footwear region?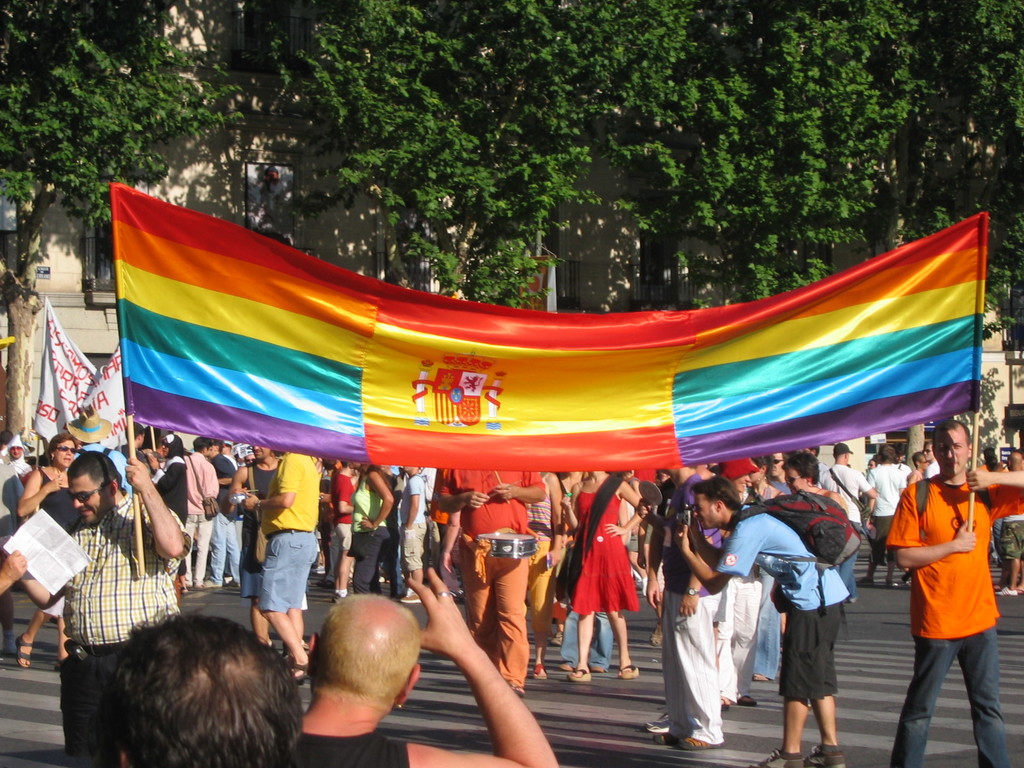
Rect(799, 744, 840, 767)
